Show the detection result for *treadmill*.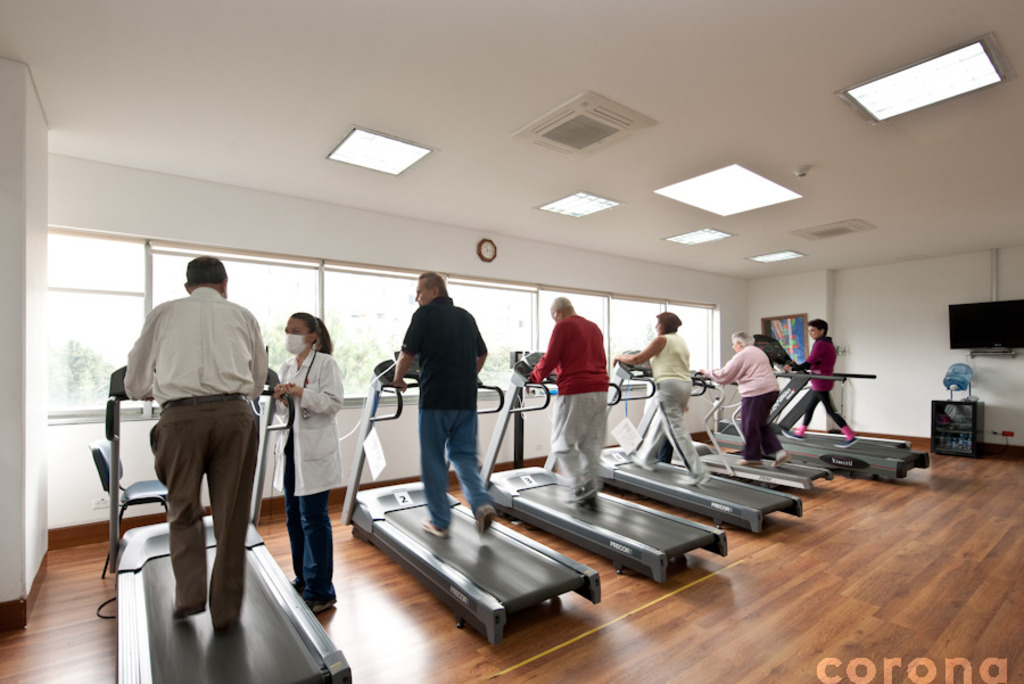
l=598, t=349, r=803, b=531.
